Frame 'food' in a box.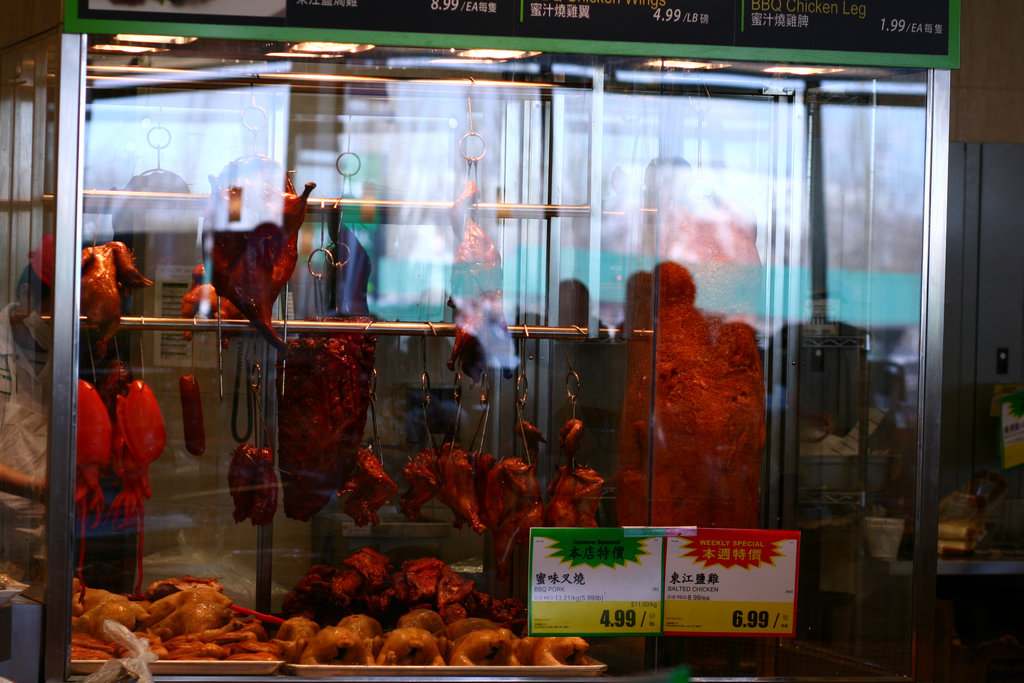
pyautogui.locateOnScreen(118, 372, 157, 494).
